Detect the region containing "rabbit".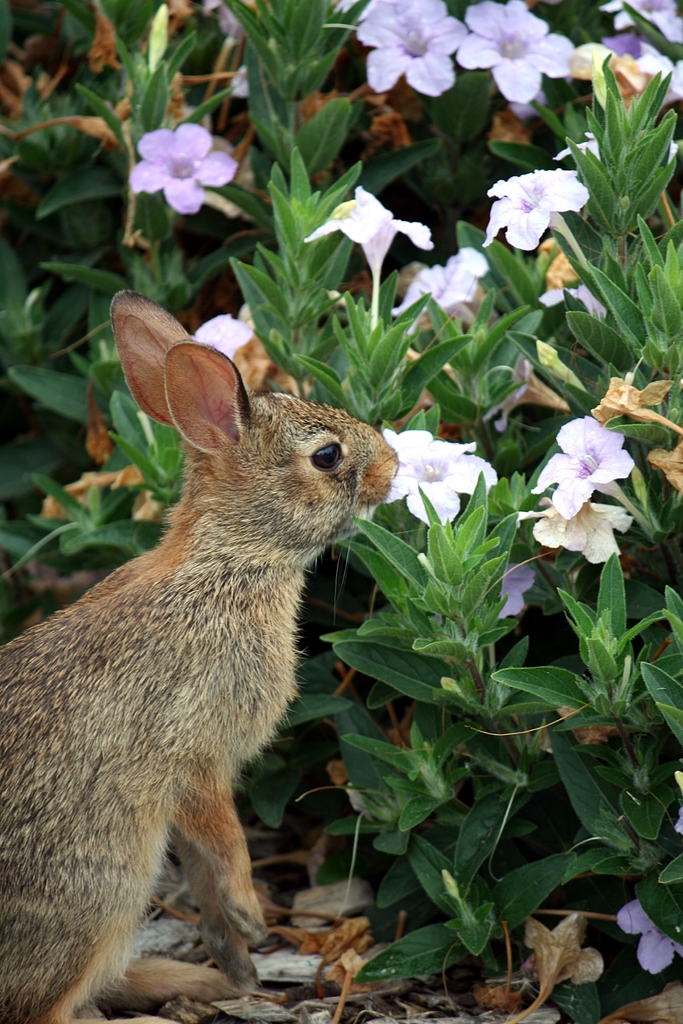
l=0, t=286, r=404, b=1023.
